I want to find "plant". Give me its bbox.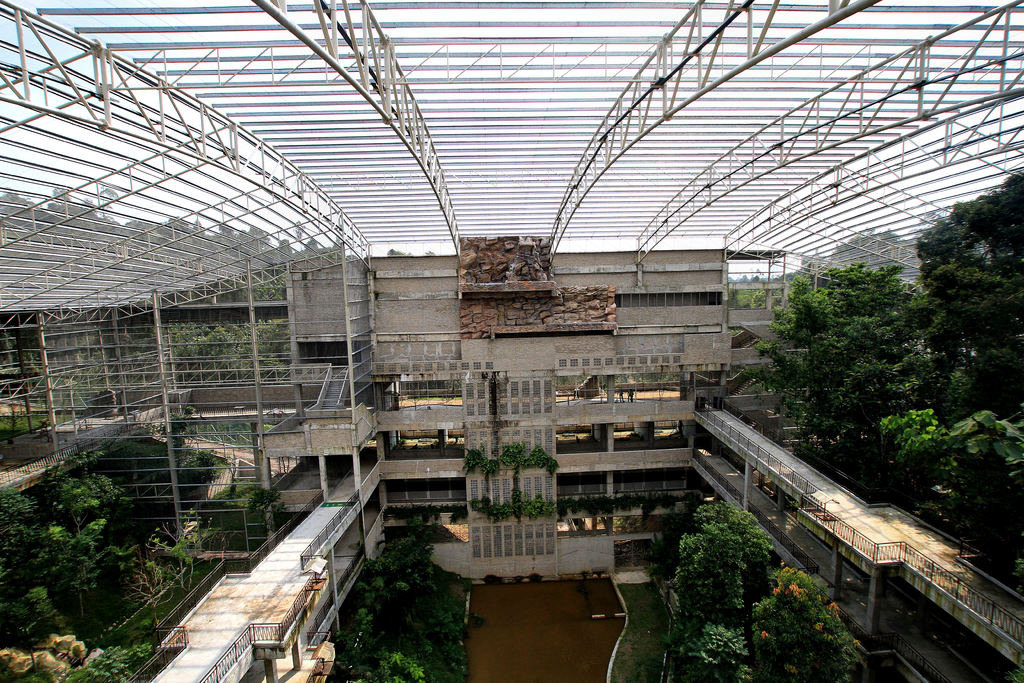
crop(0, 407, 84, 457).
